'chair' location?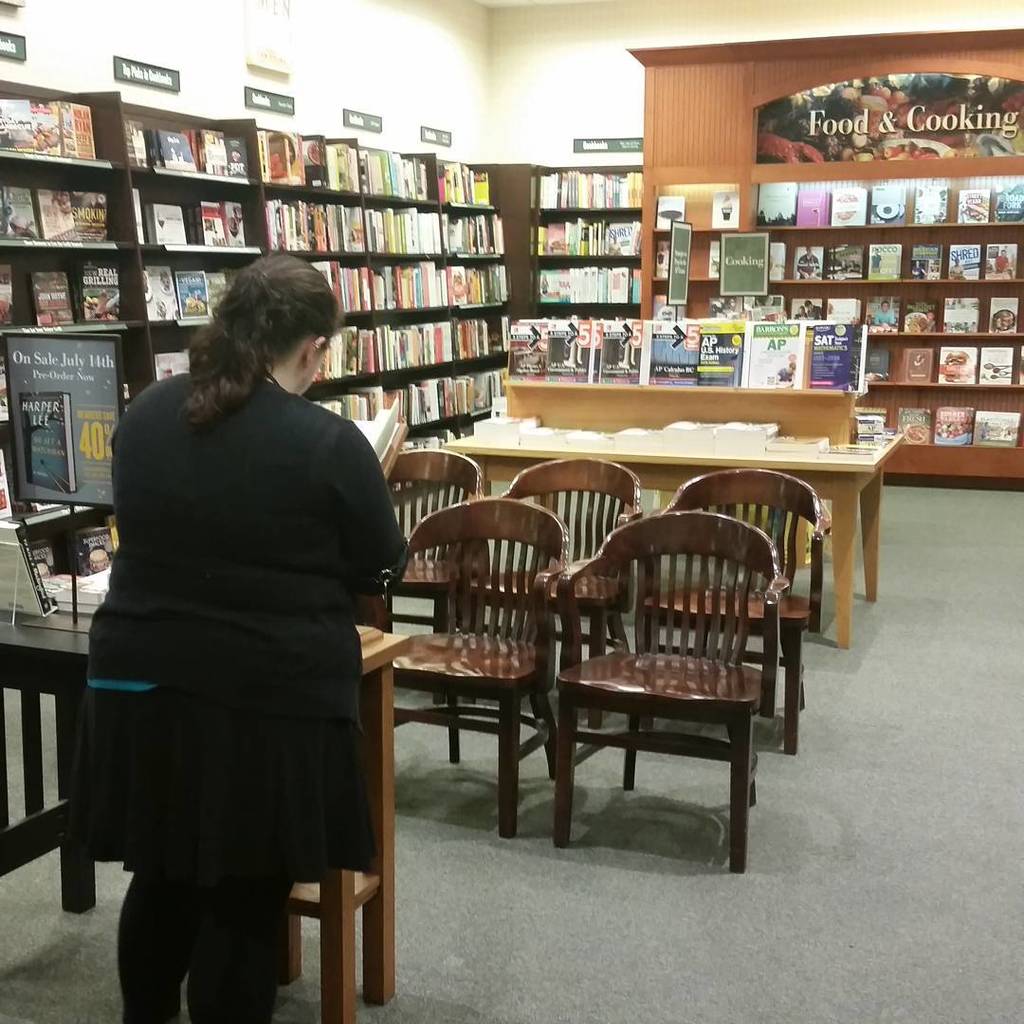
{"left": 376, "top": 497, "right": 575, "bottom": 840}
